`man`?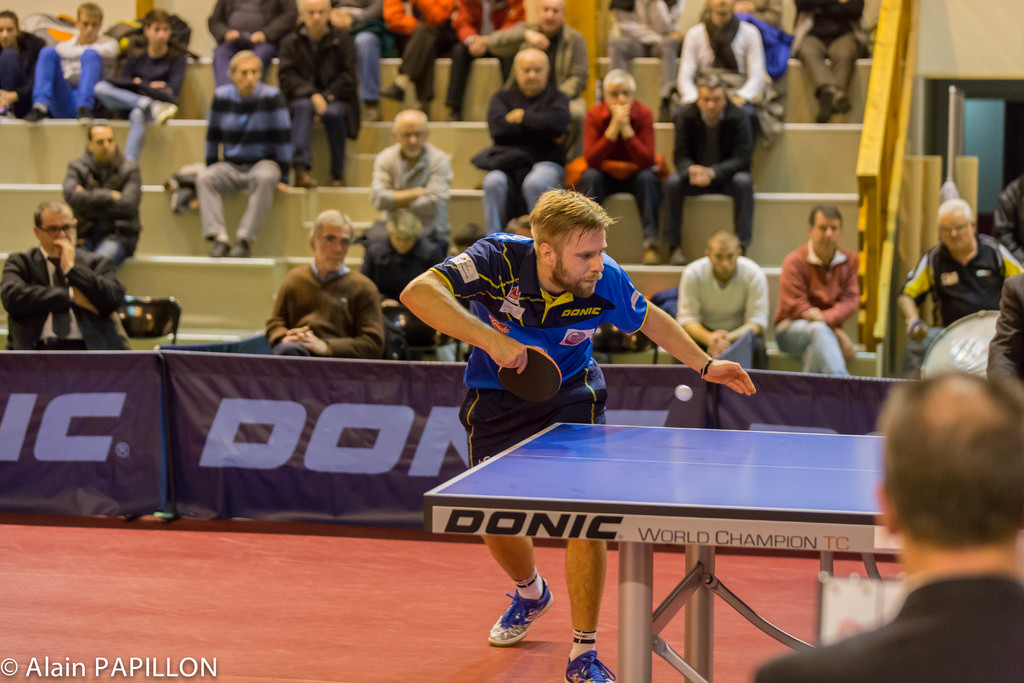
275 0 362 186
